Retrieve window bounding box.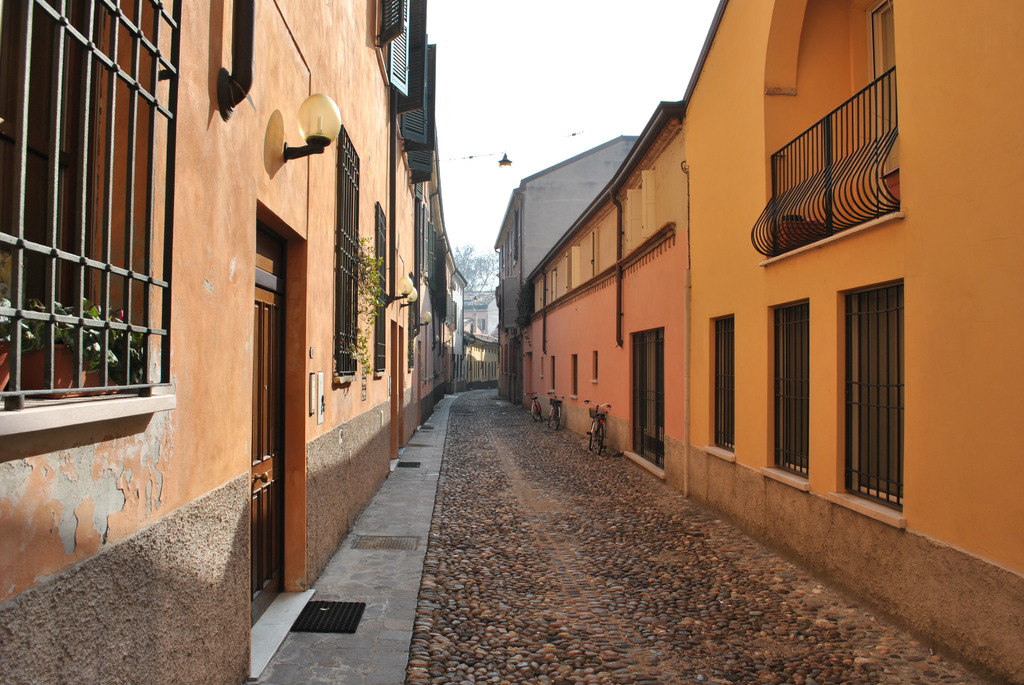
Bounding box: {"x1": 838, "y1": 279, "x2": 904, "y2": 512}.
